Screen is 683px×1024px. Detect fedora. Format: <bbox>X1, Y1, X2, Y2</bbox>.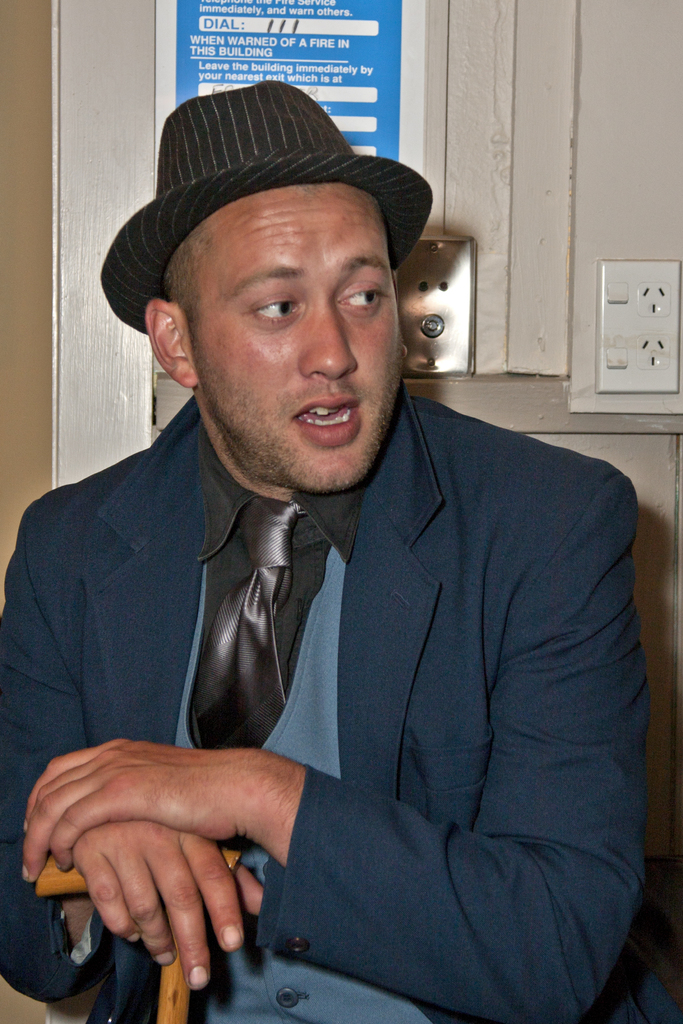
<bbox>99, 79, 436, 337</bbox>.
